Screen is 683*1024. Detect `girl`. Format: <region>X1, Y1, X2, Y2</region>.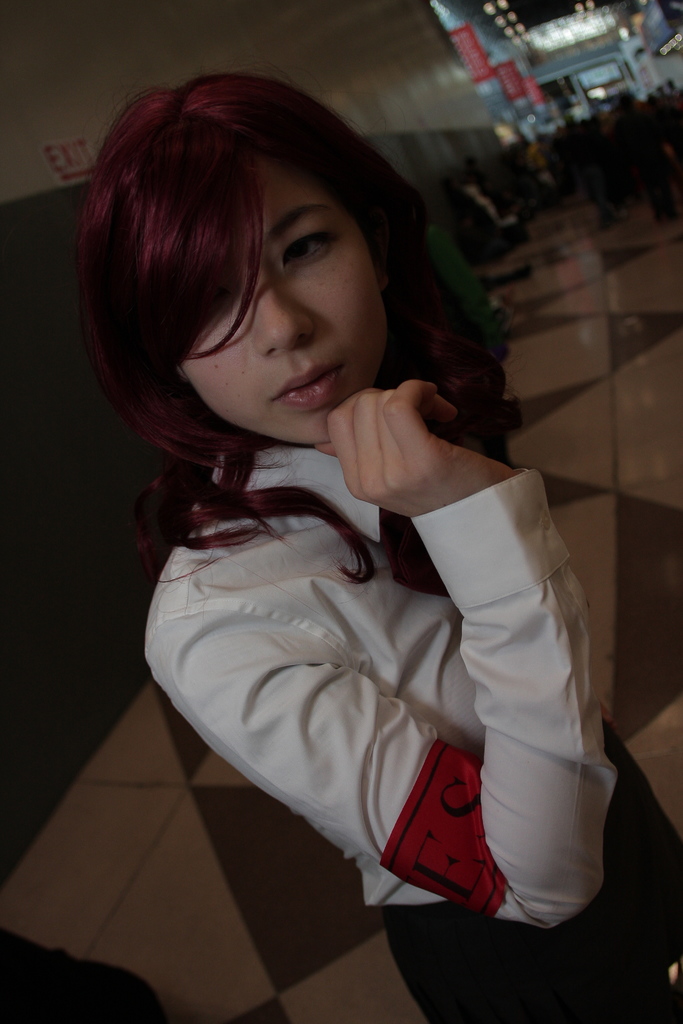
<region>76, 72, 682, 1023</region>.
